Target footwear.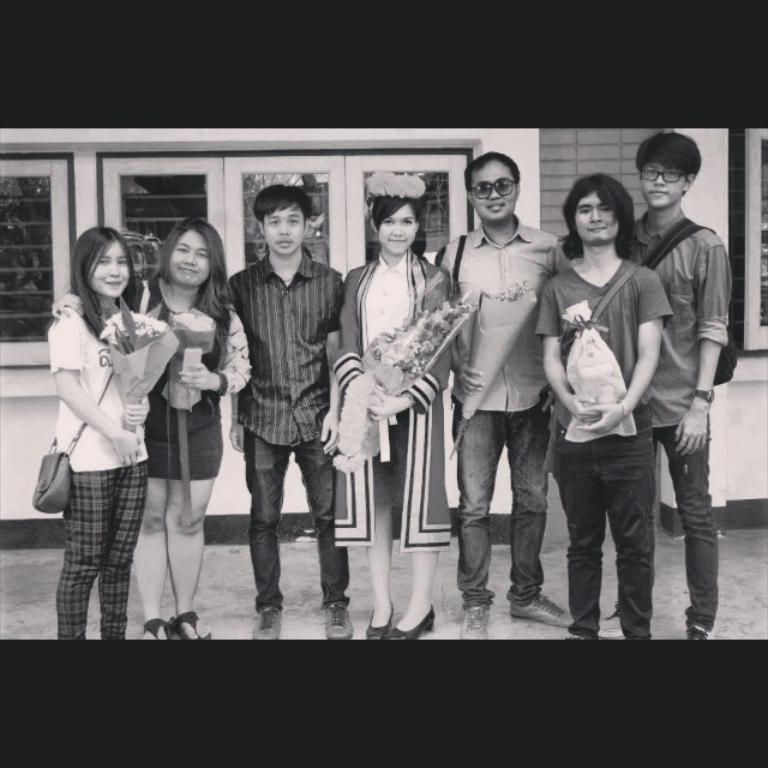
Target region: 174/612/212/641.
